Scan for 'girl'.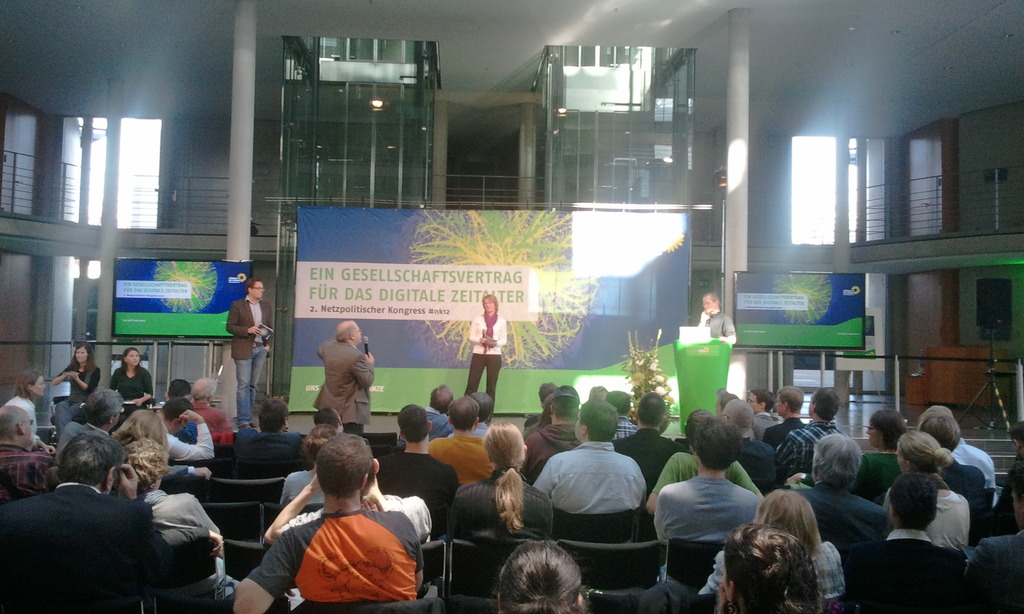
Scan result: box=[486, 540, 589, 613].
